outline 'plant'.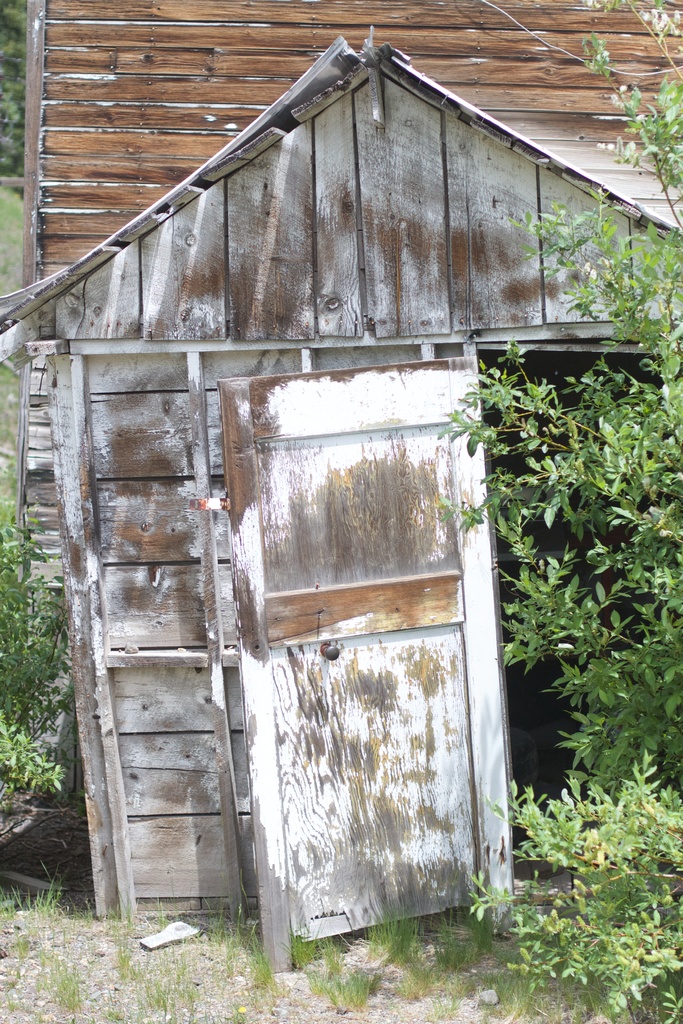
Outline: BBox(24, 883, 63, 915).
